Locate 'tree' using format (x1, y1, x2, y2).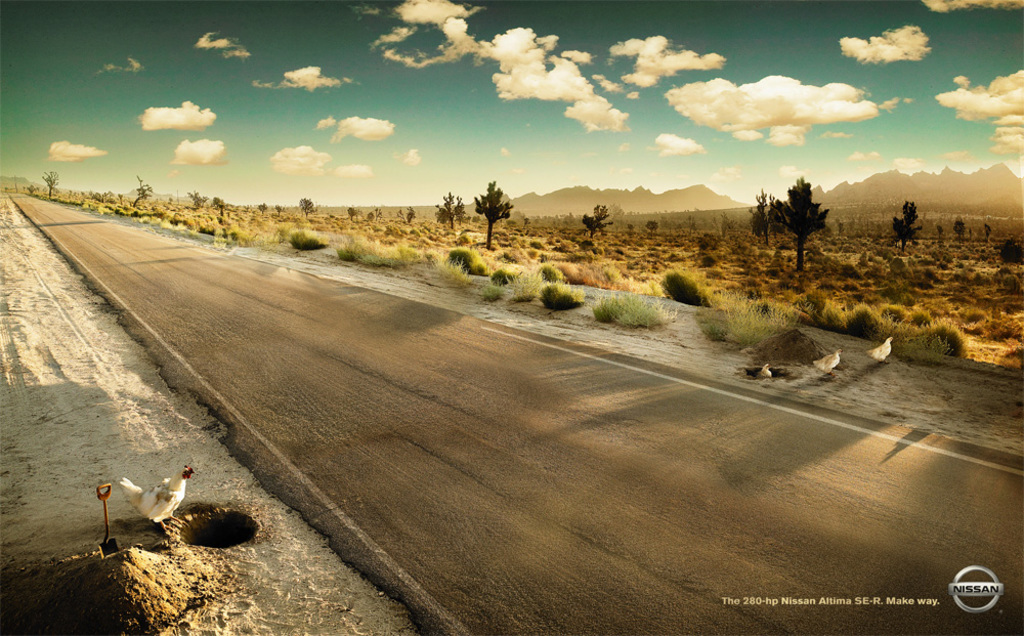
(213, 199, 228, 214).
